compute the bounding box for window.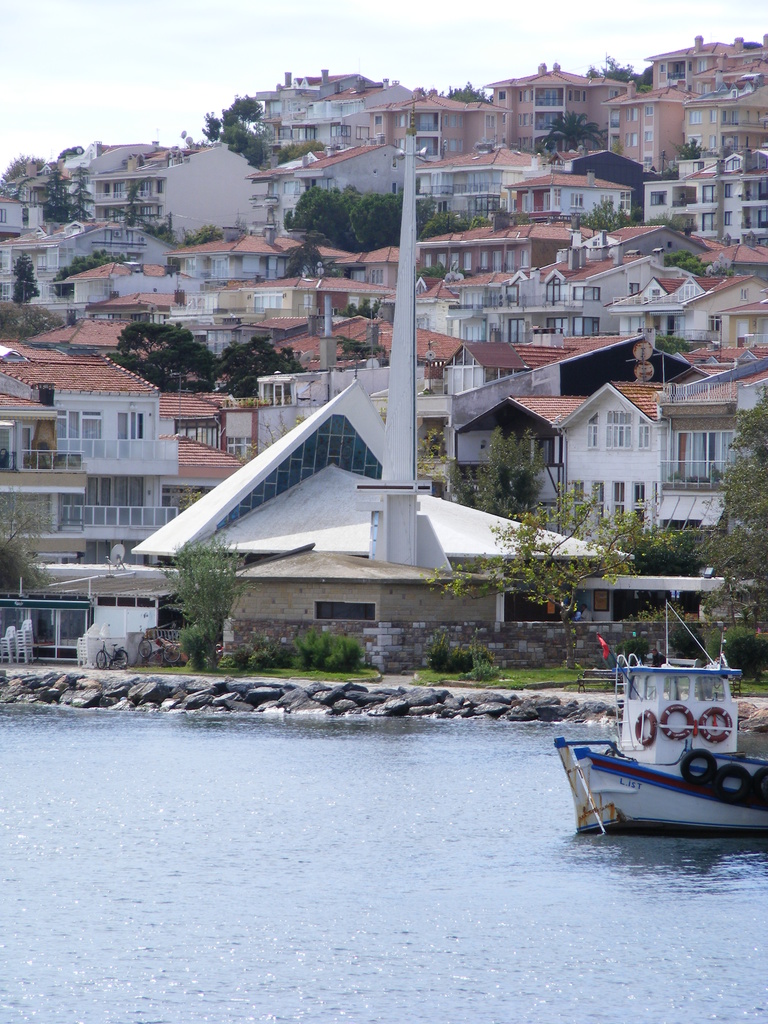
546, 278, 562, 301.
